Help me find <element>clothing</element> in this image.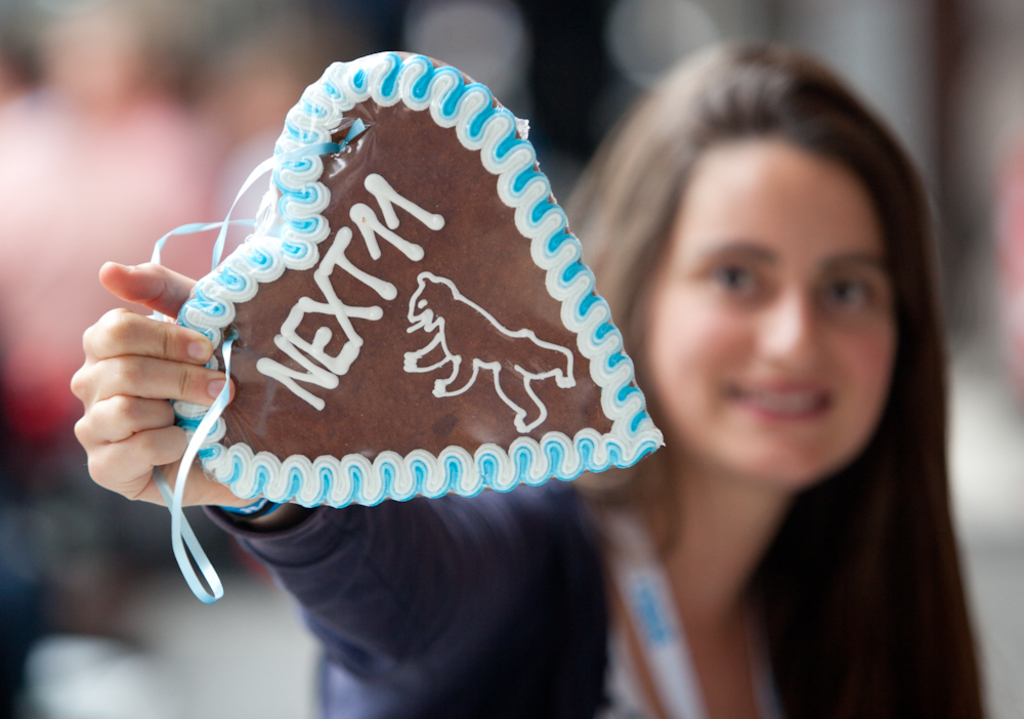
Found it: box(204, 480, 865, 718).
